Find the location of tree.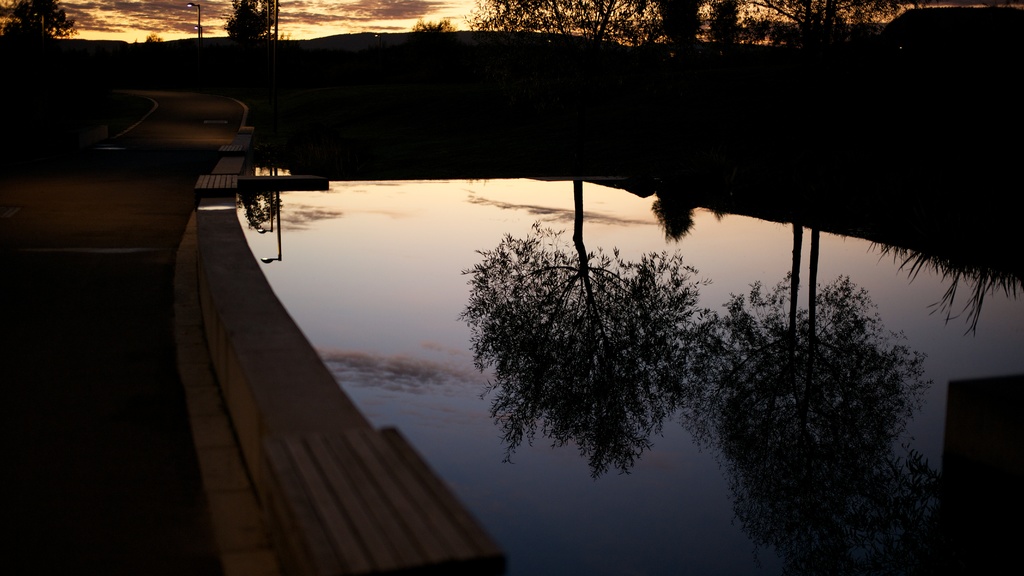
Location: 480:0:672:44.
